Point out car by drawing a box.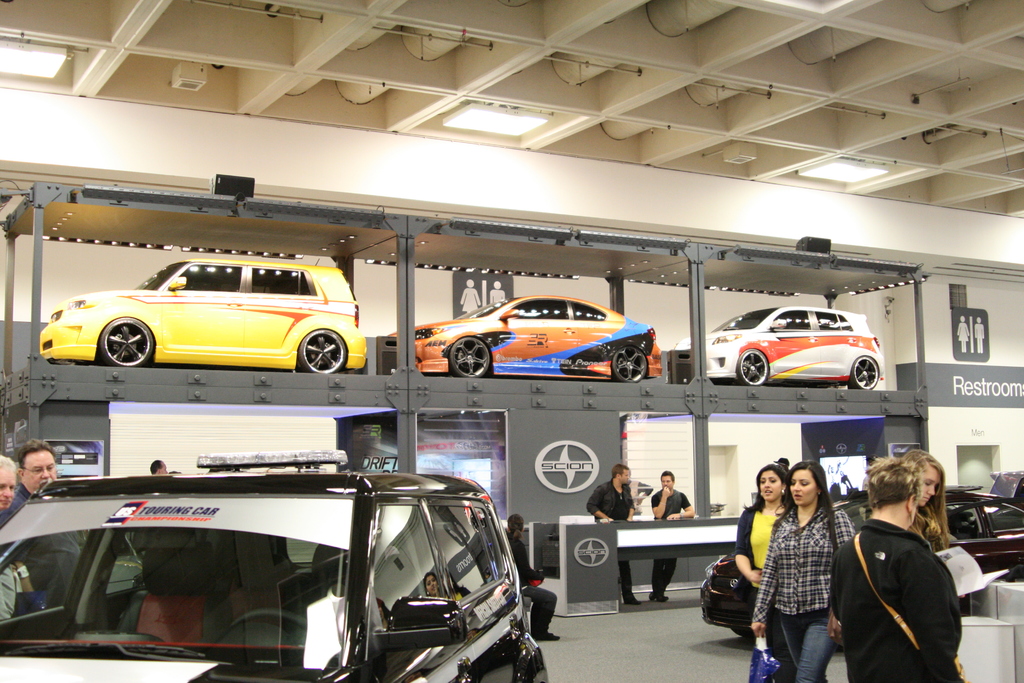
rect(44, 254, 363, 375).
